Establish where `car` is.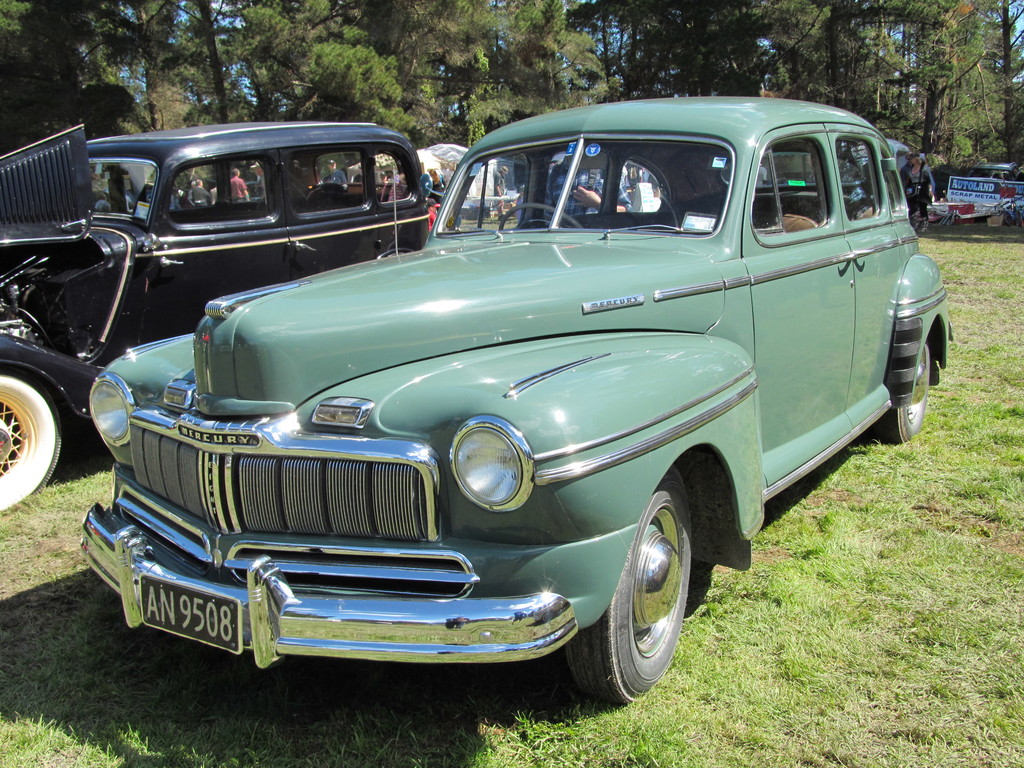
Established at (left=77, top=97, right=950, bottom=706).
